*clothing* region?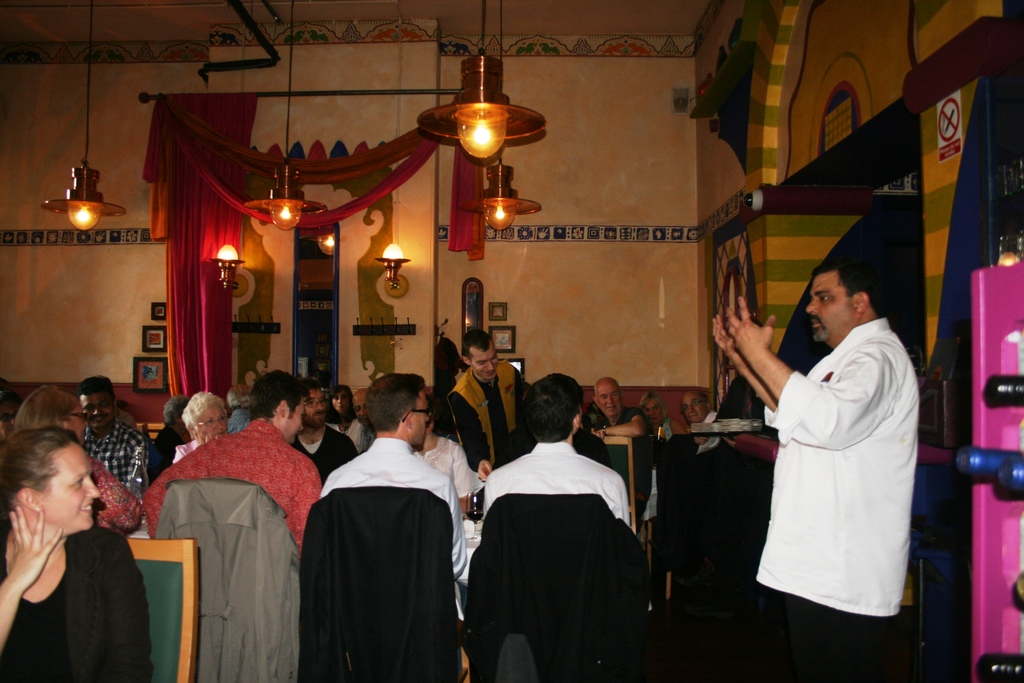
pyautogui.locateOnScreen(745, 314, 911, 682)
